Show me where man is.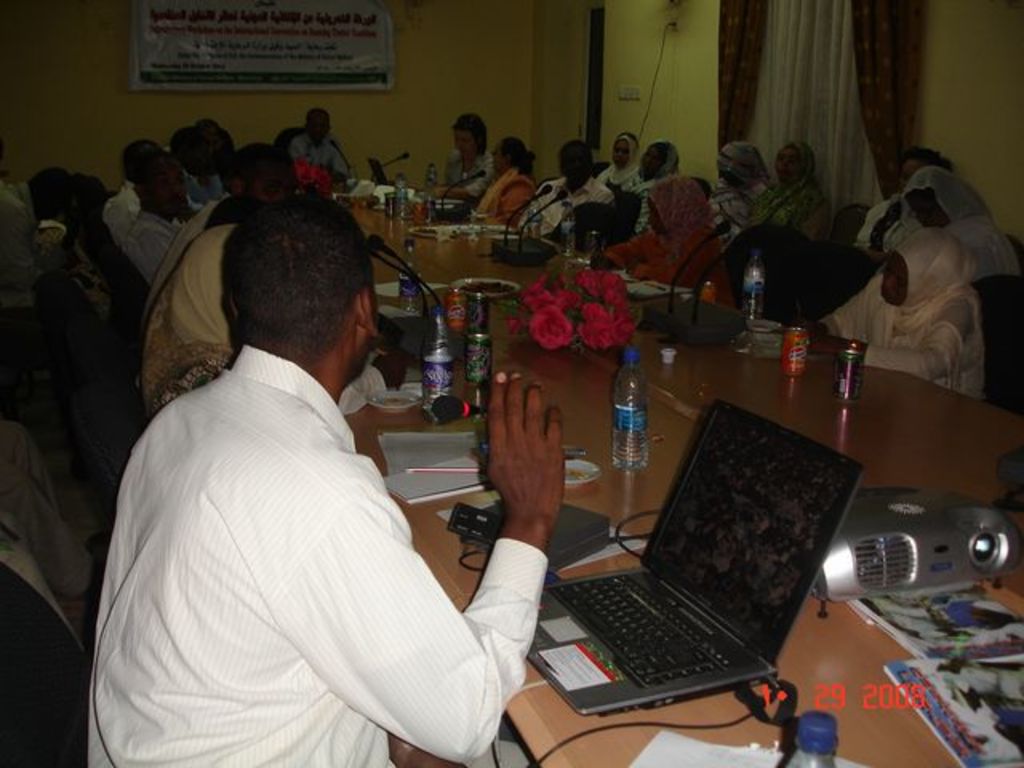
man is at <region>174, 126, 221, 210</region>.
